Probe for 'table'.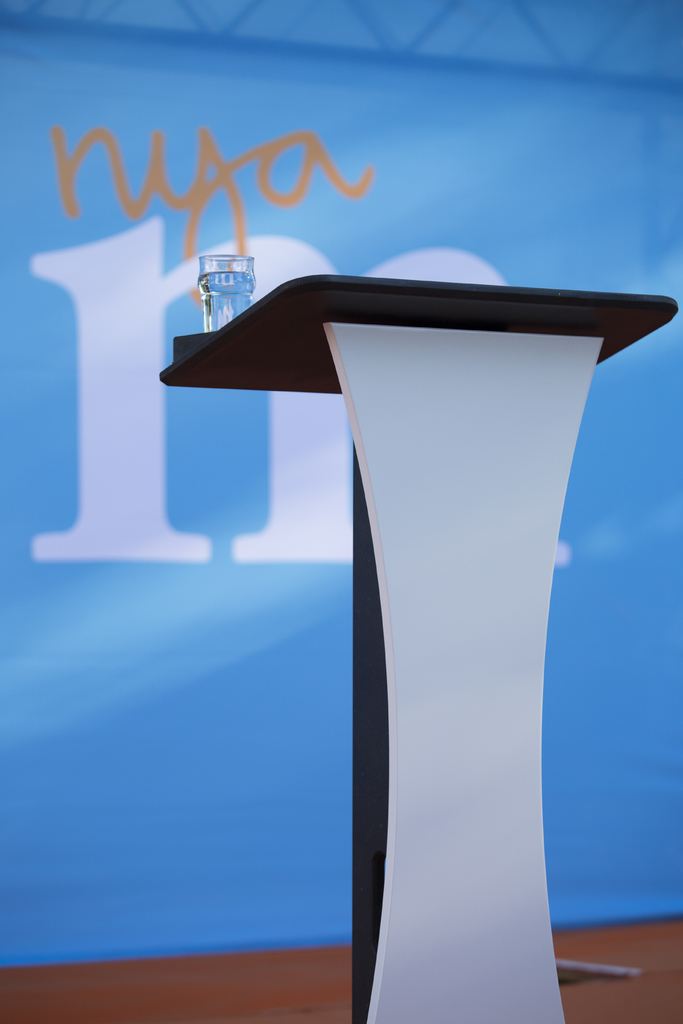
Probe result: 155, 267, 673, 1023.
